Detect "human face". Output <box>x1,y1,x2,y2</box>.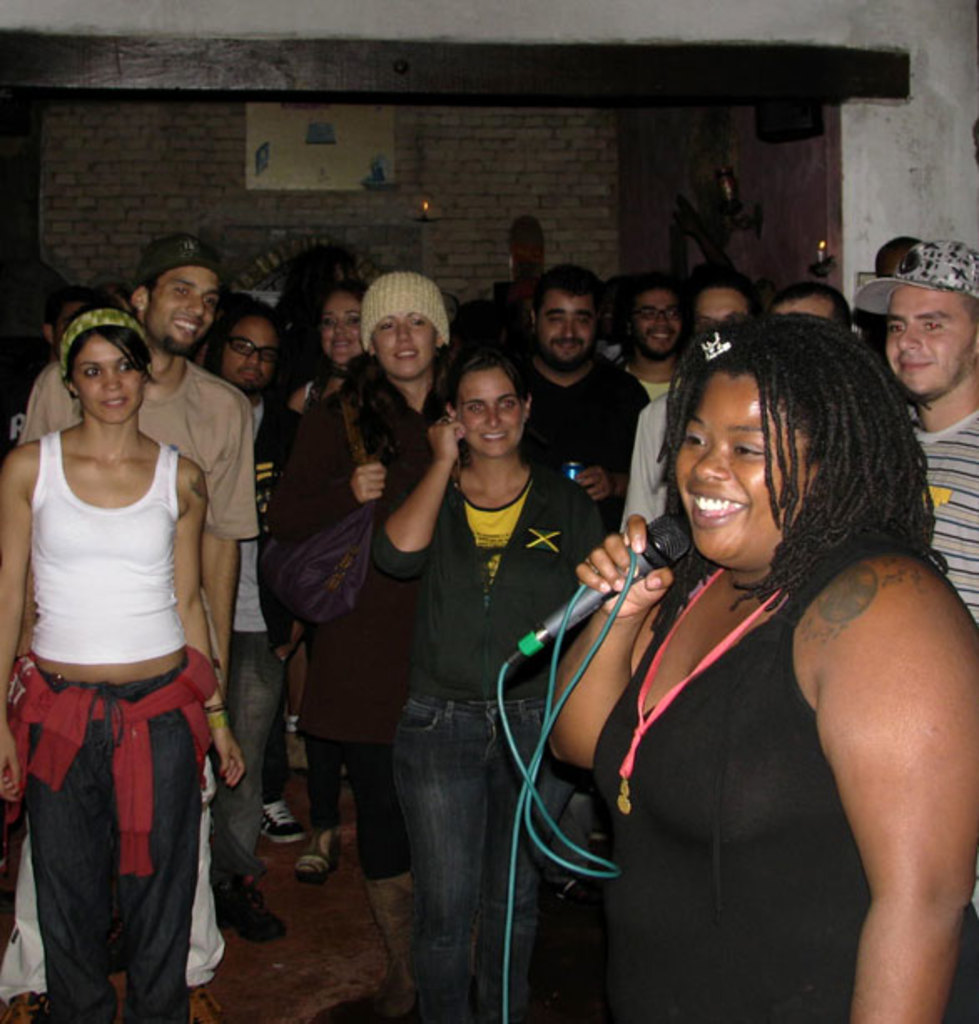
<box>640,291,680,356</box>.
